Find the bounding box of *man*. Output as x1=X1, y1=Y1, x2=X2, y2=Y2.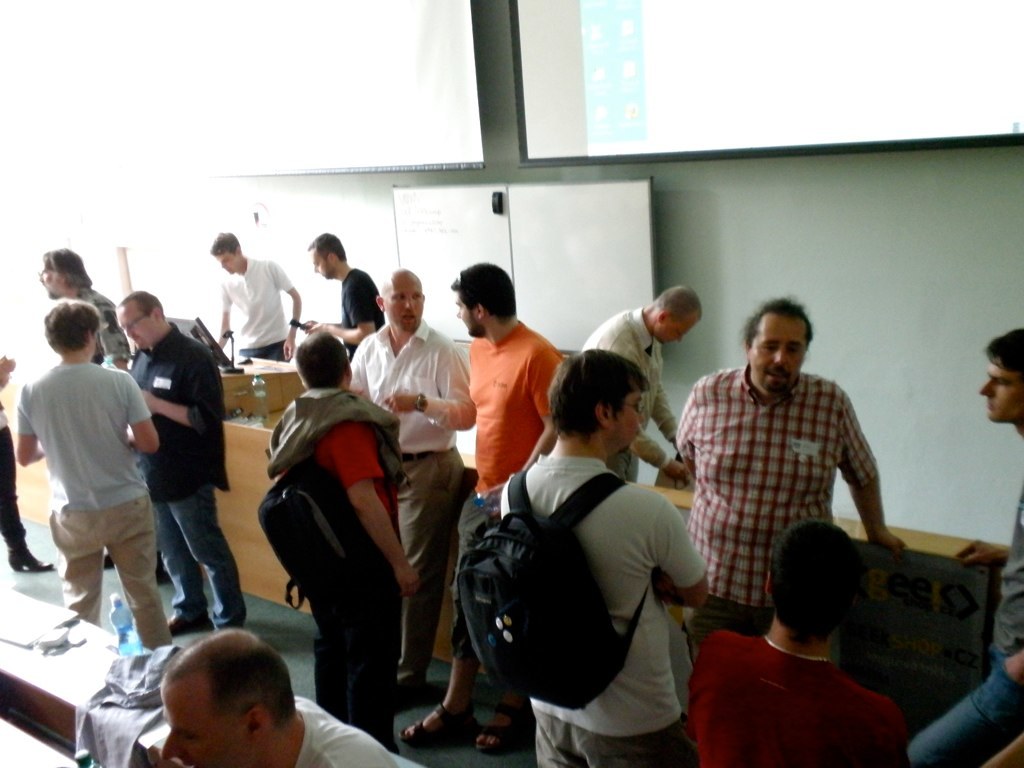
x1=397, y1=258, x2=563, y2=755.
